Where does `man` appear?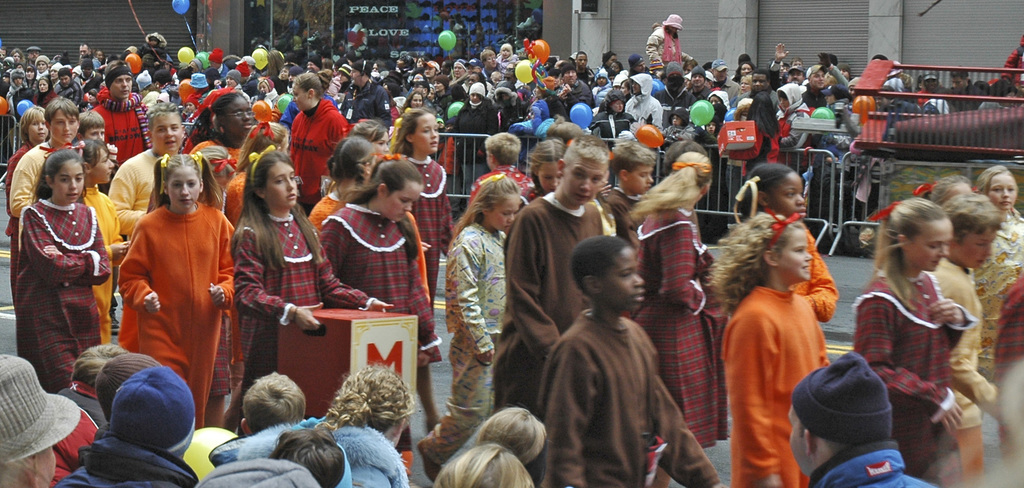
Appears at (783,59,792,74).
